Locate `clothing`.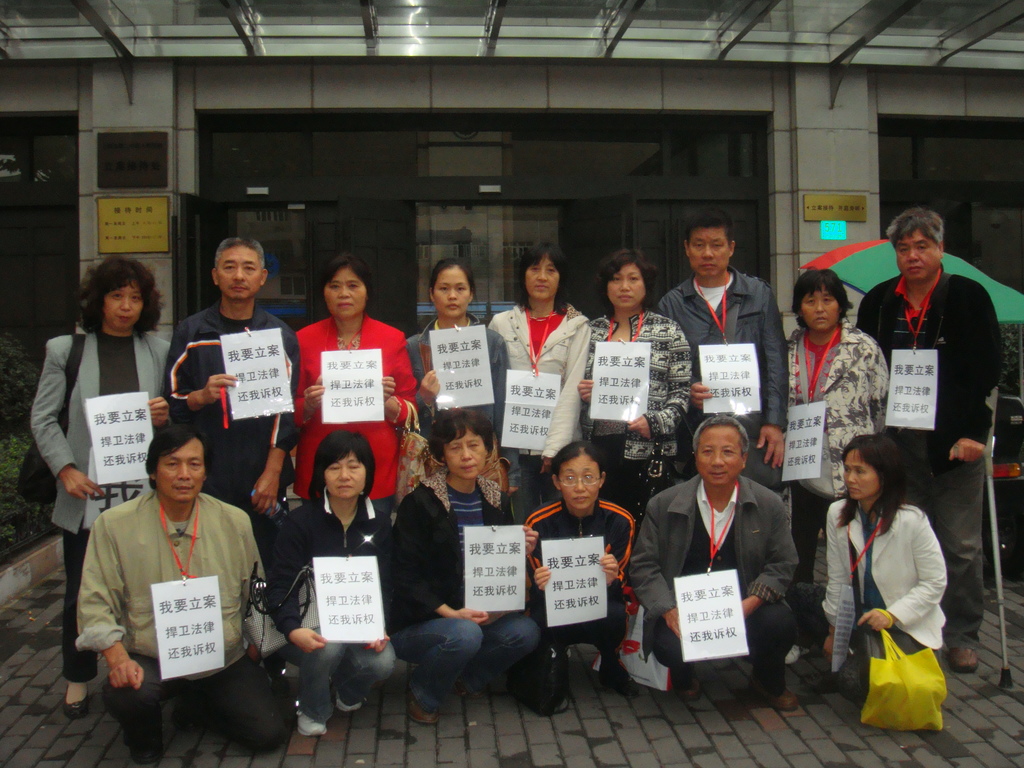
Bounding box: bbox=(660, 273, 782, 488).
